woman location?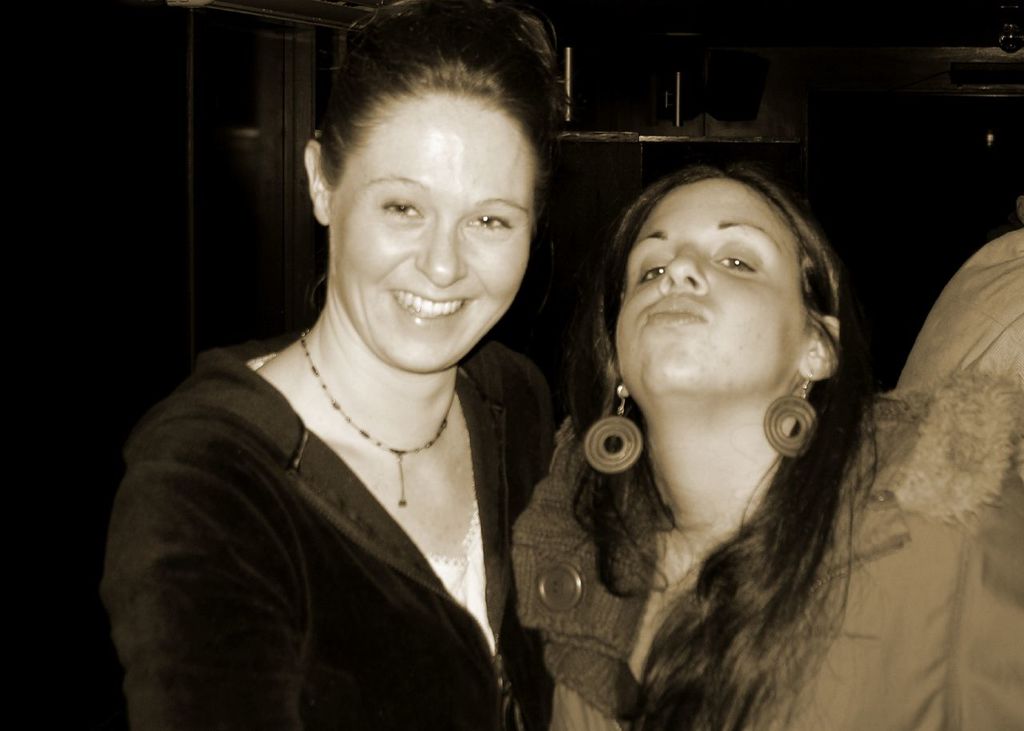
box(514, 165, 872, 730)
